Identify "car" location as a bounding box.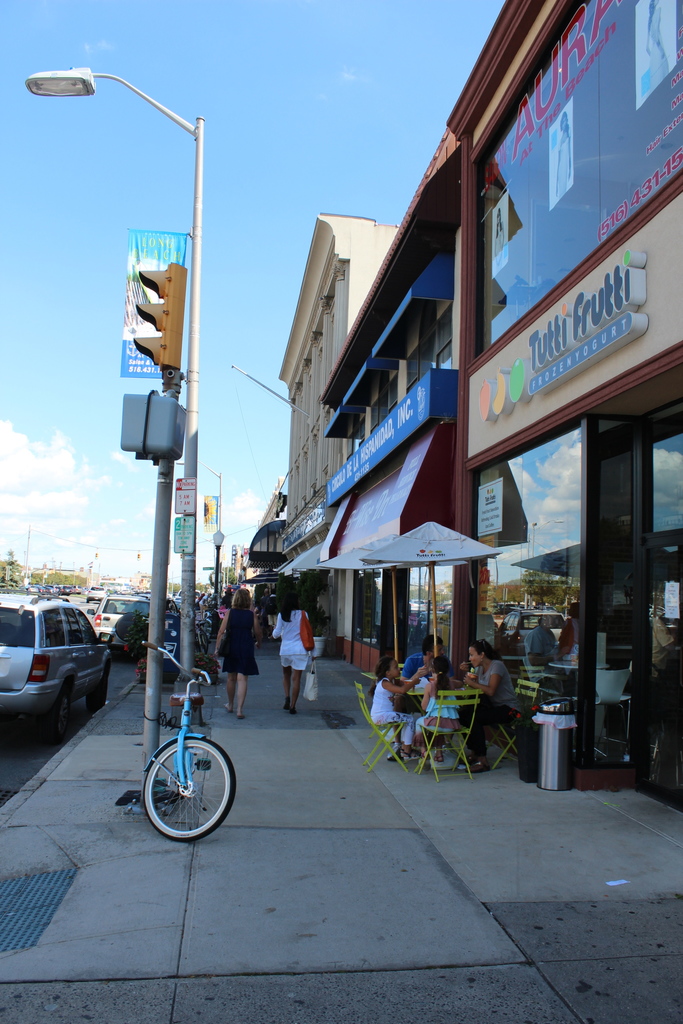
[88, 592, 179, 639].
